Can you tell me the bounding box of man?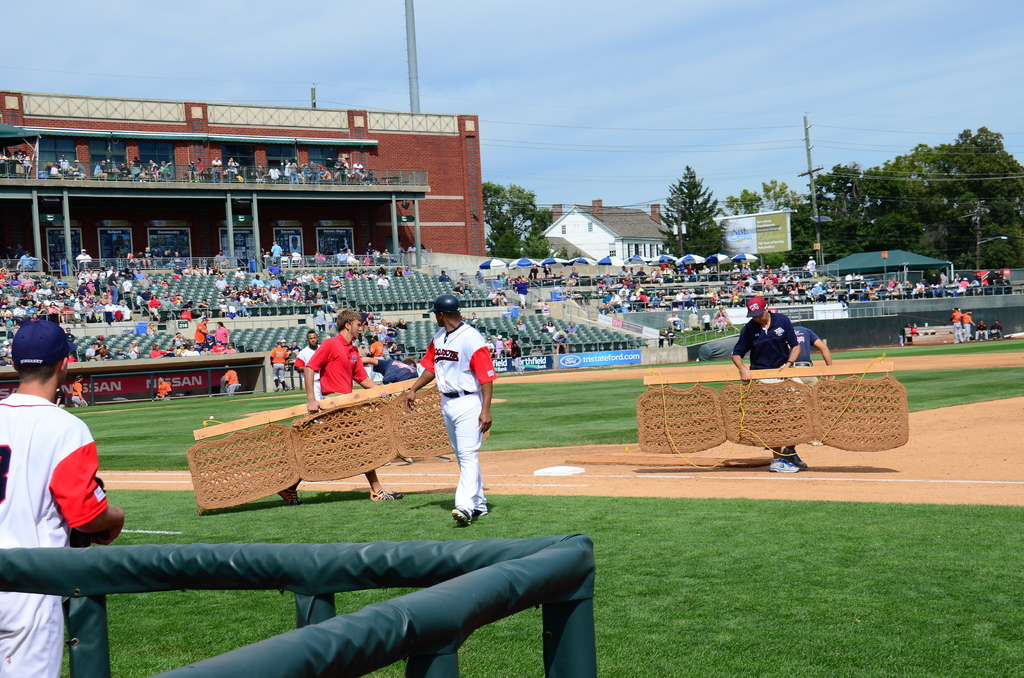
x1=527 y1=262 x2=538 y2=280.
